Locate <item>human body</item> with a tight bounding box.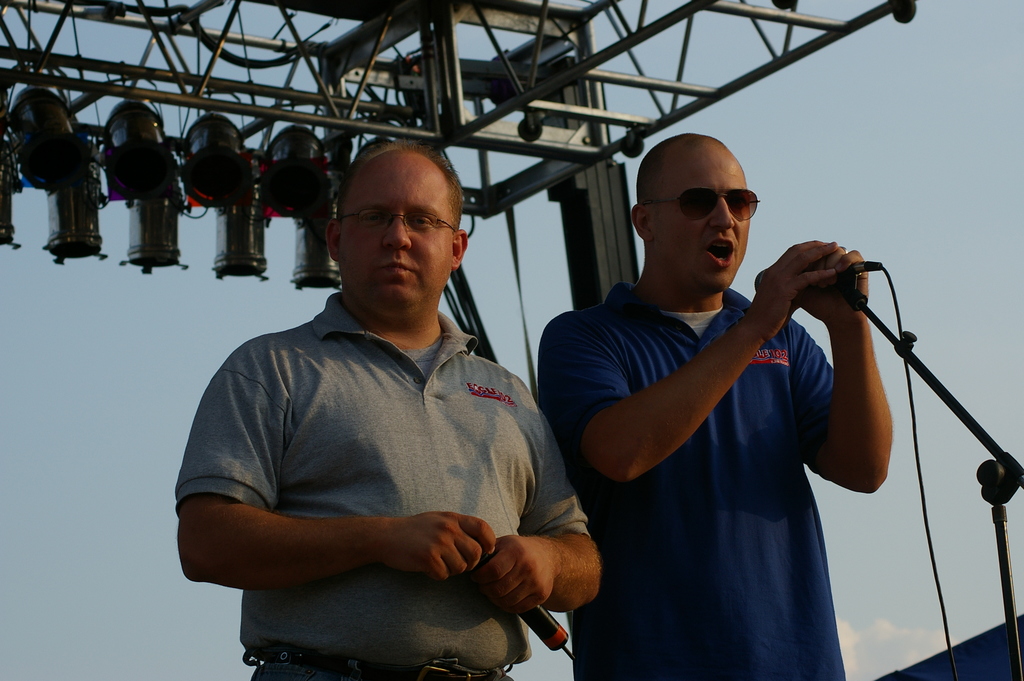
box=[536, 132, 914, 680].
